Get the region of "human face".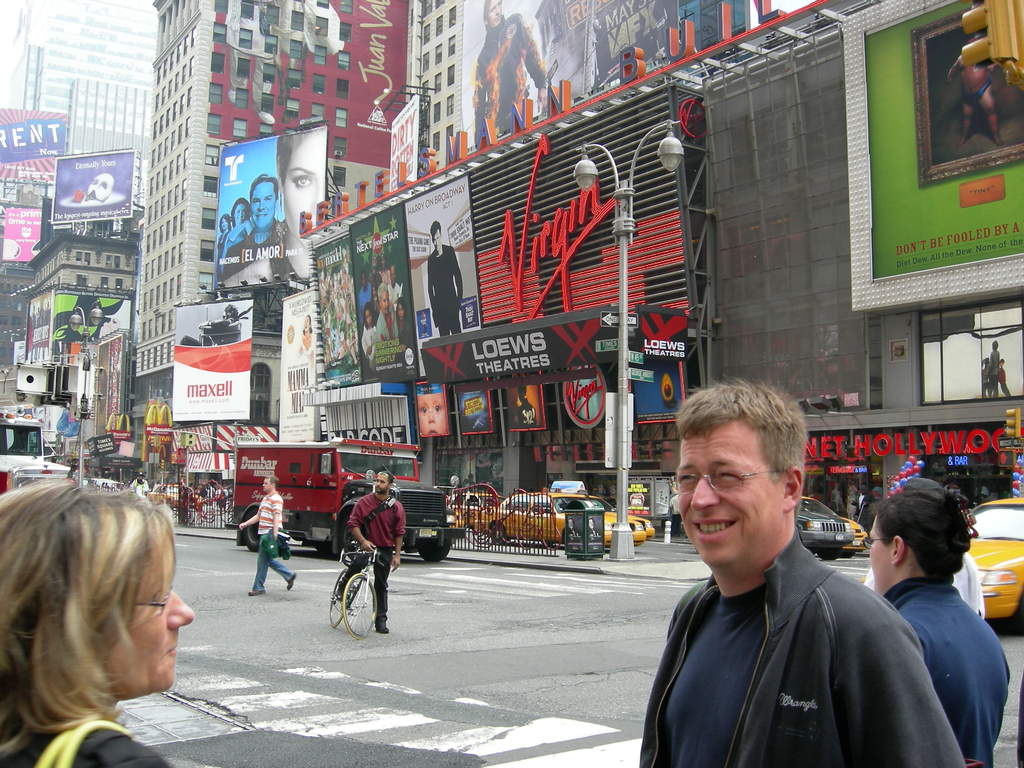
left=671, top=421, right=777, bottom=563.
